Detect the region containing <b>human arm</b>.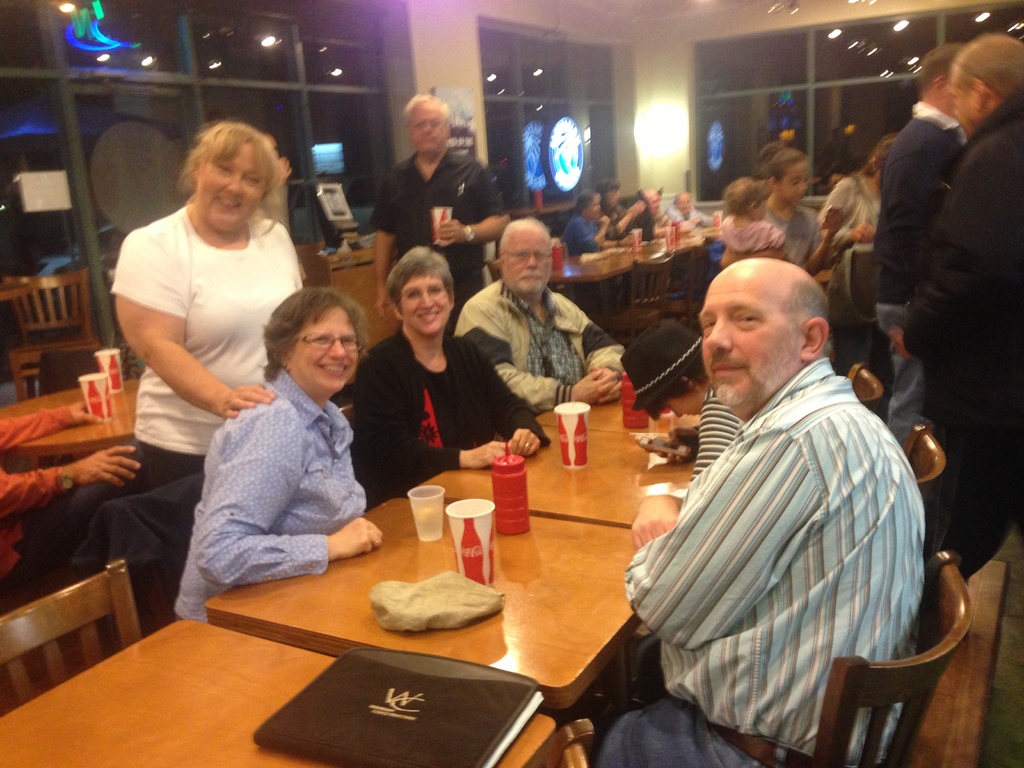
box(349, 348, 513, 470).
